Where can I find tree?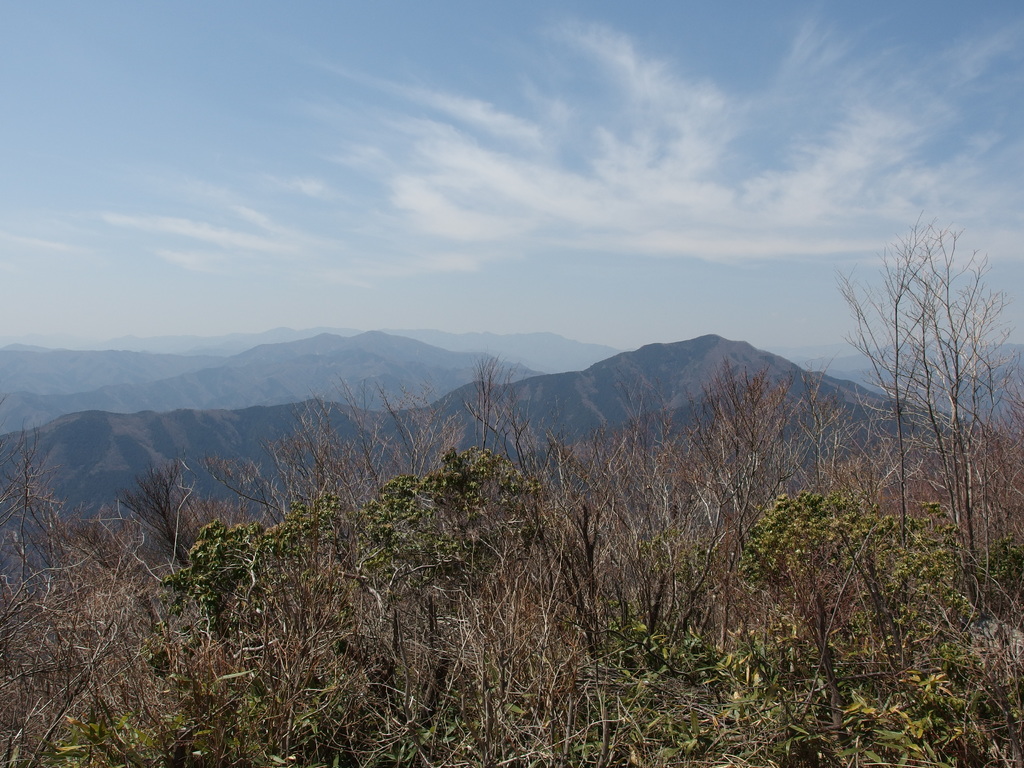
You can find it at box(76, 456, 228, 653).
